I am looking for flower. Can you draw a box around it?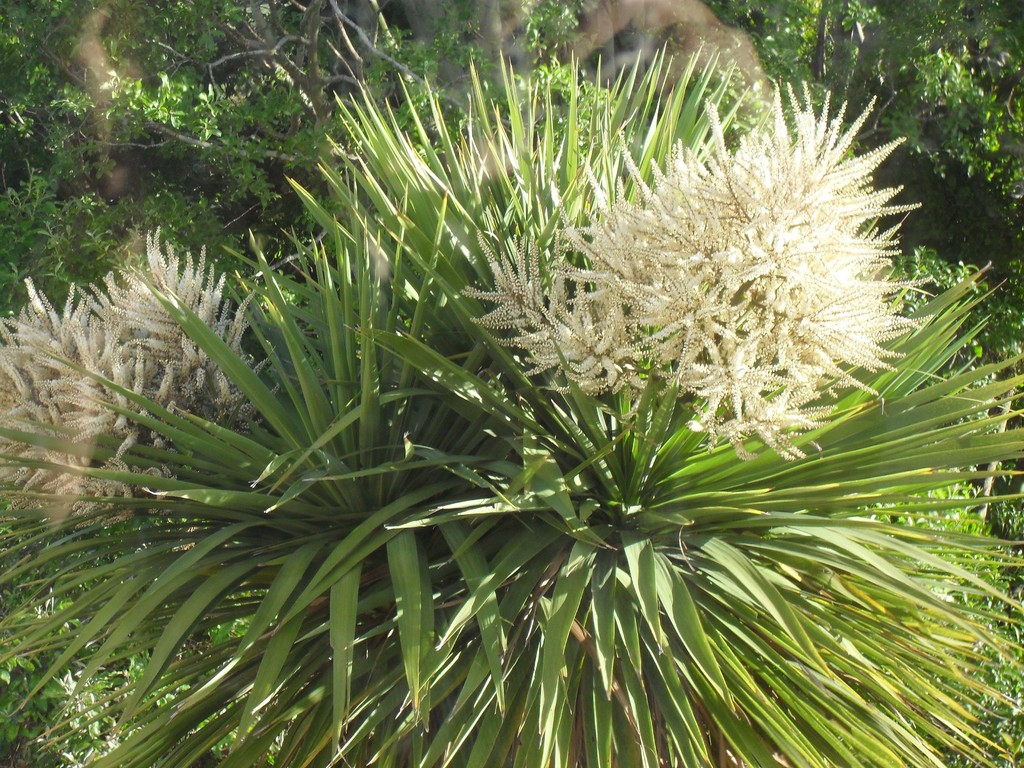
Sure, the bounding box is [left=358, top=46, right=946, bottom=452].
